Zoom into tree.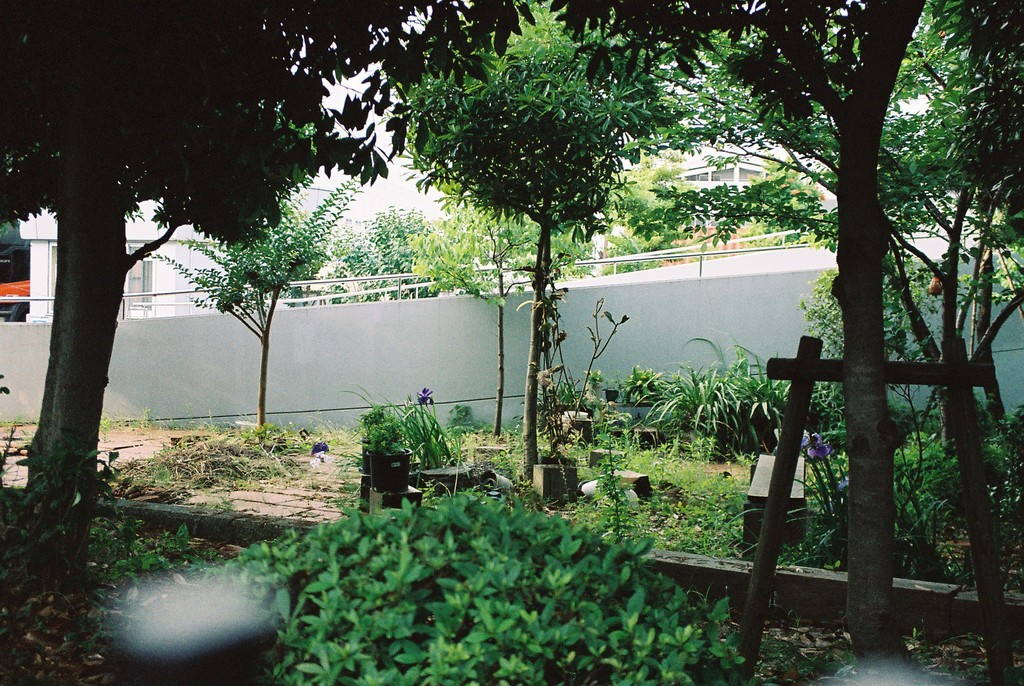
Zoom target: 391:0:711:500.
